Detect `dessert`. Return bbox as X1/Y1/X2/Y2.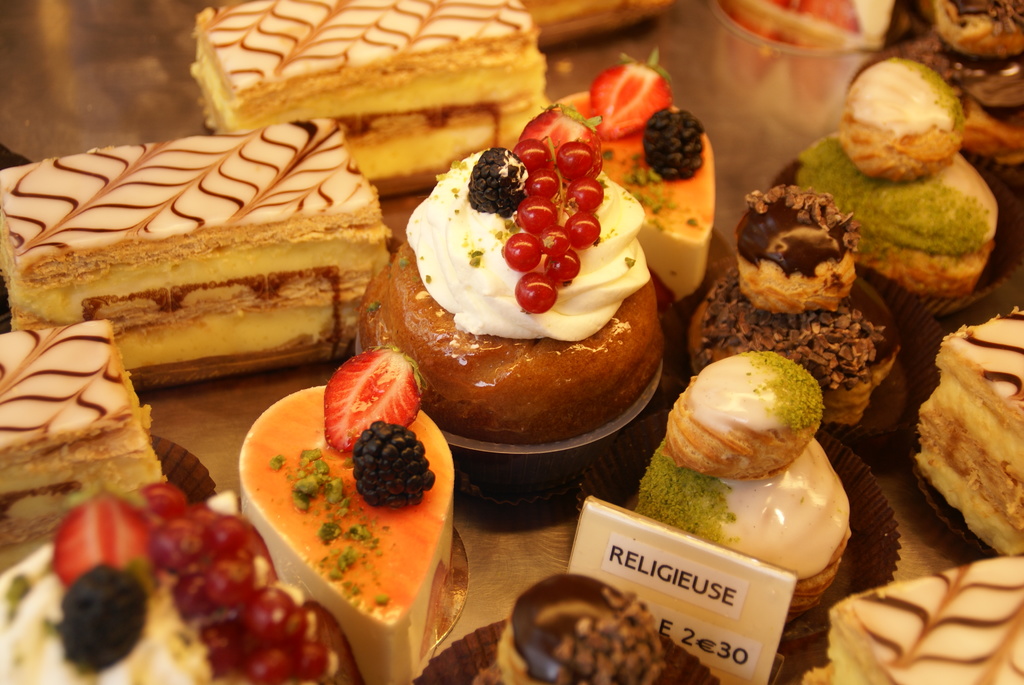
0/479/361/684.
